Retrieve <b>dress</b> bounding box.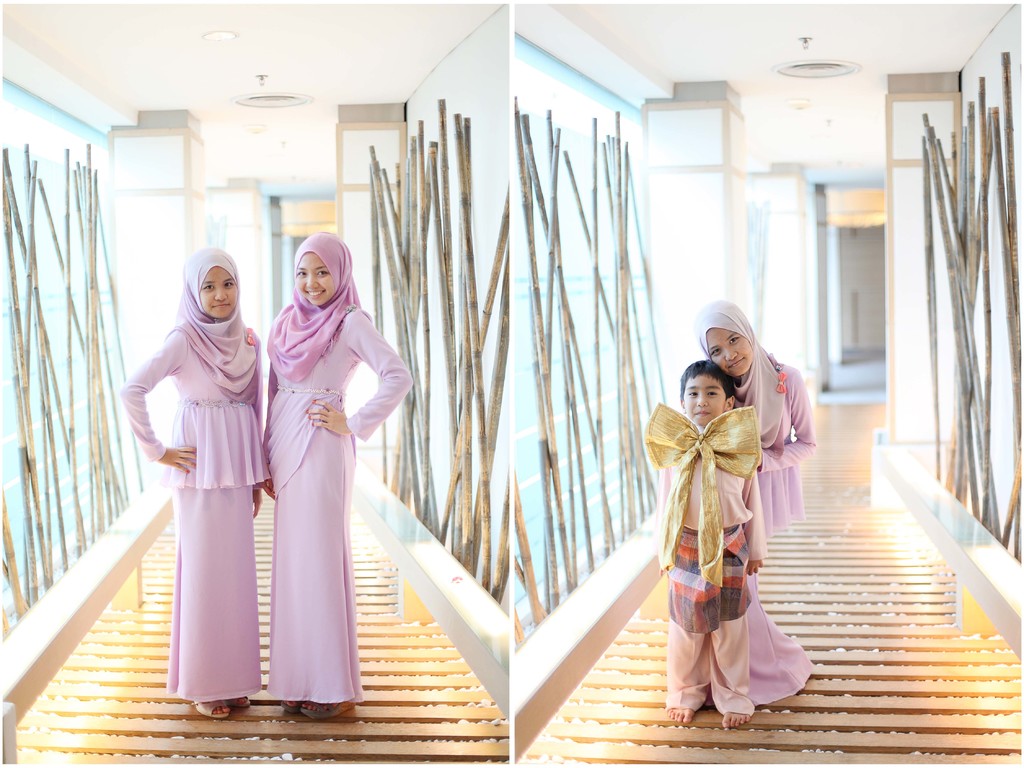
Bounding box: rect(703, 359, 817, 707).
